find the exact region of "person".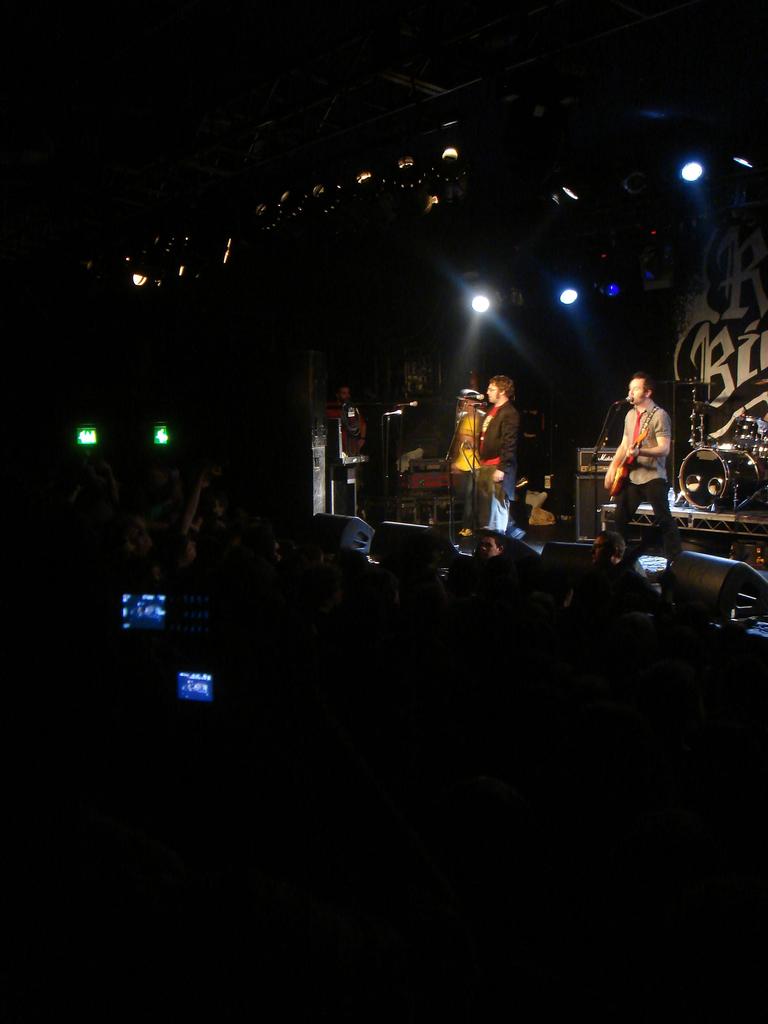
Exact region: bbox=[468, 376, 515, 547].
